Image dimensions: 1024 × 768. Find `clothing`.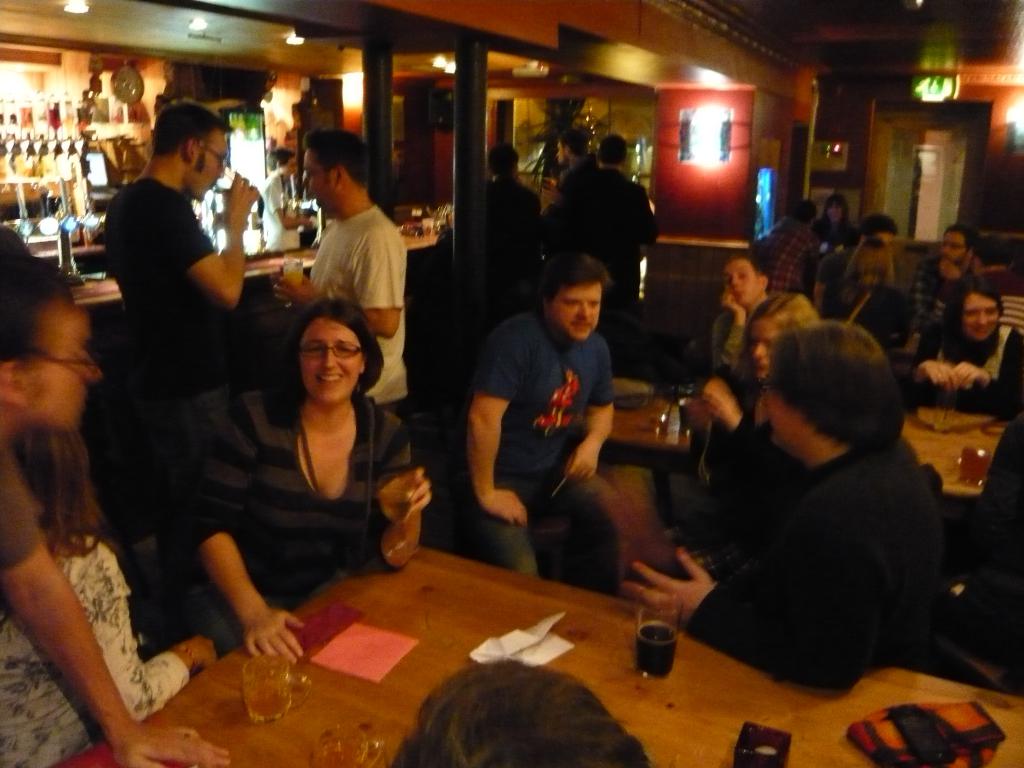
<box>678,435,954,698</box>.
